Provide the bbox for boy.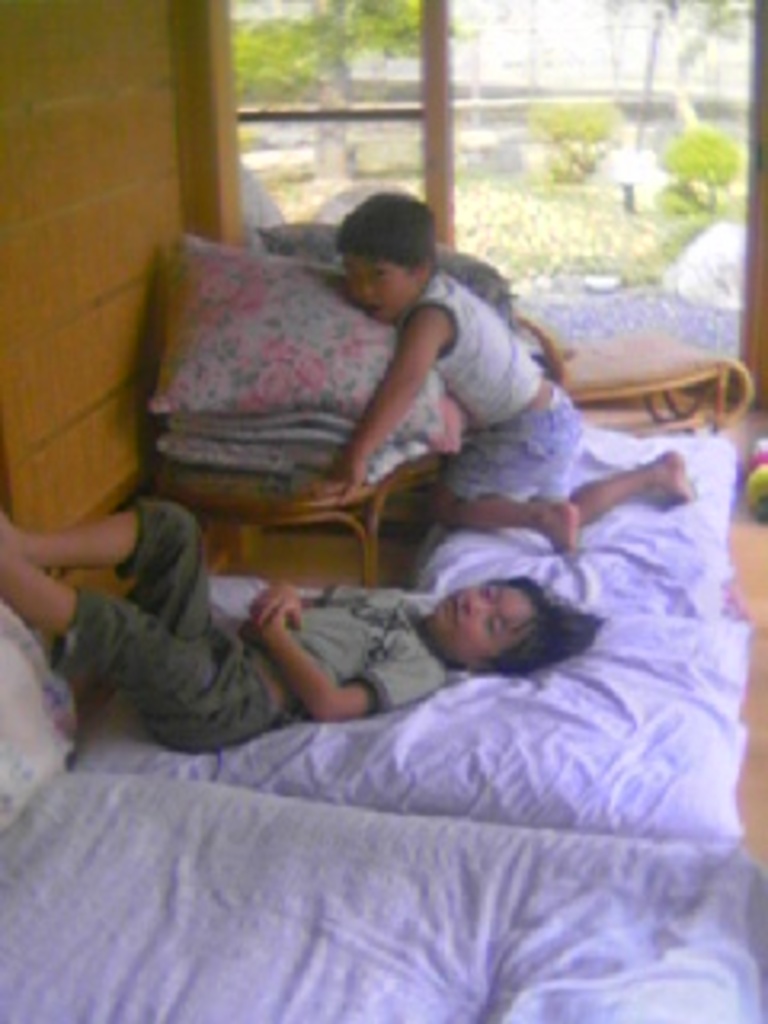
box=[0, 502, 595, 790].
